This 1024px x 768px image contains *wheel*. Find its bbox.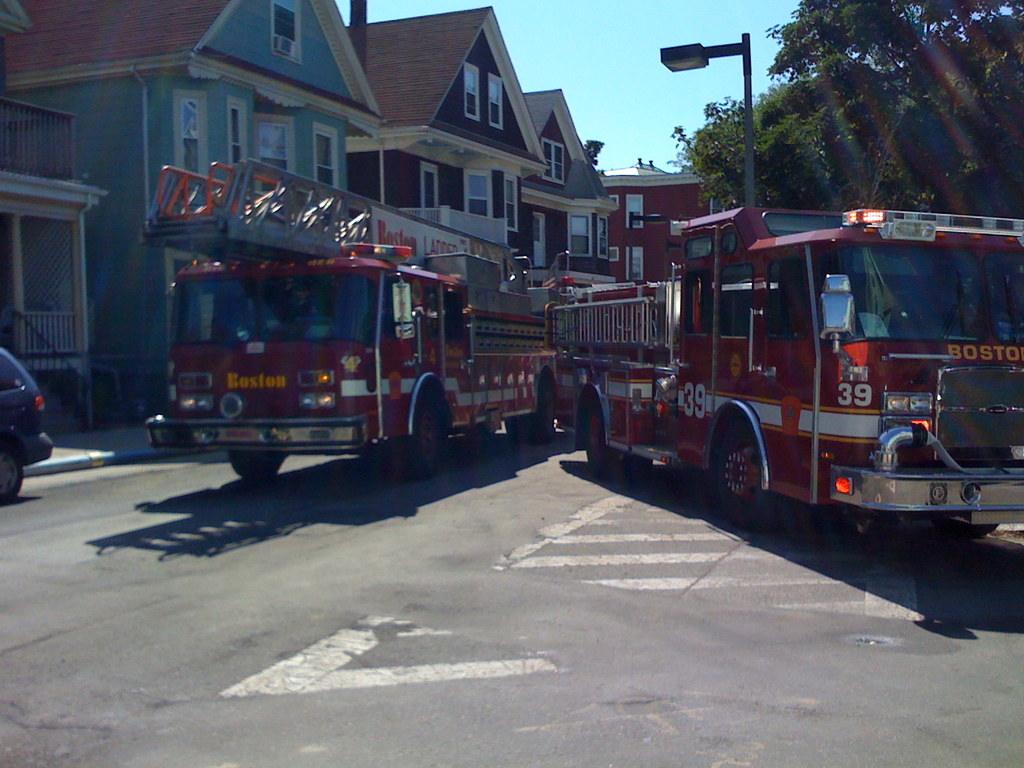
left=502, top=414, right=529, bottom=442.
